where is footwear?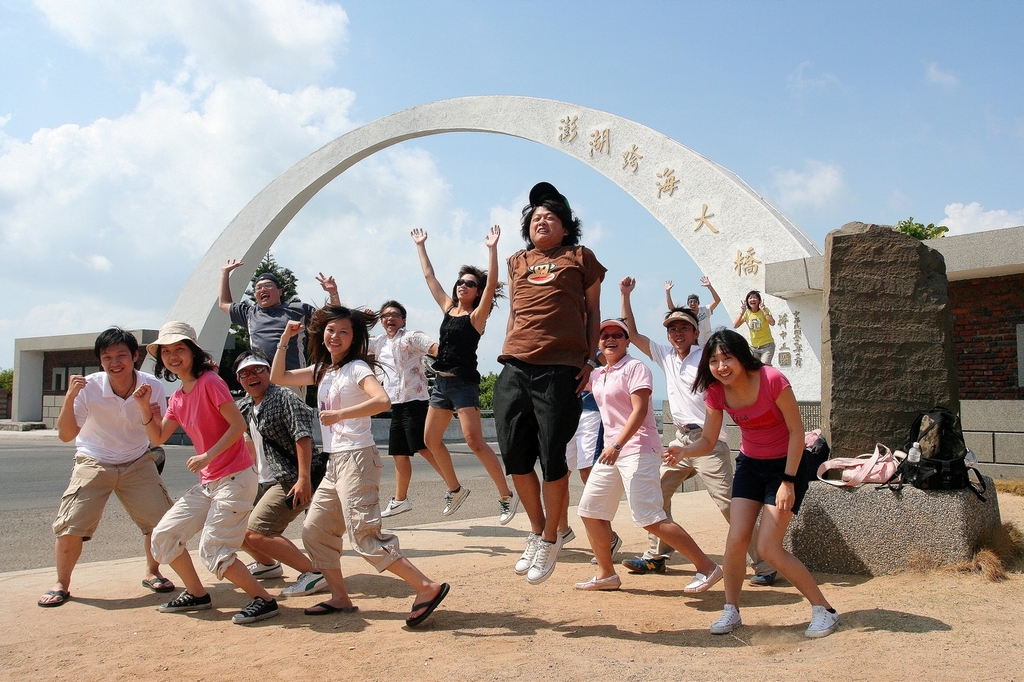
left=710, top=604, right=742, bottom=635.
